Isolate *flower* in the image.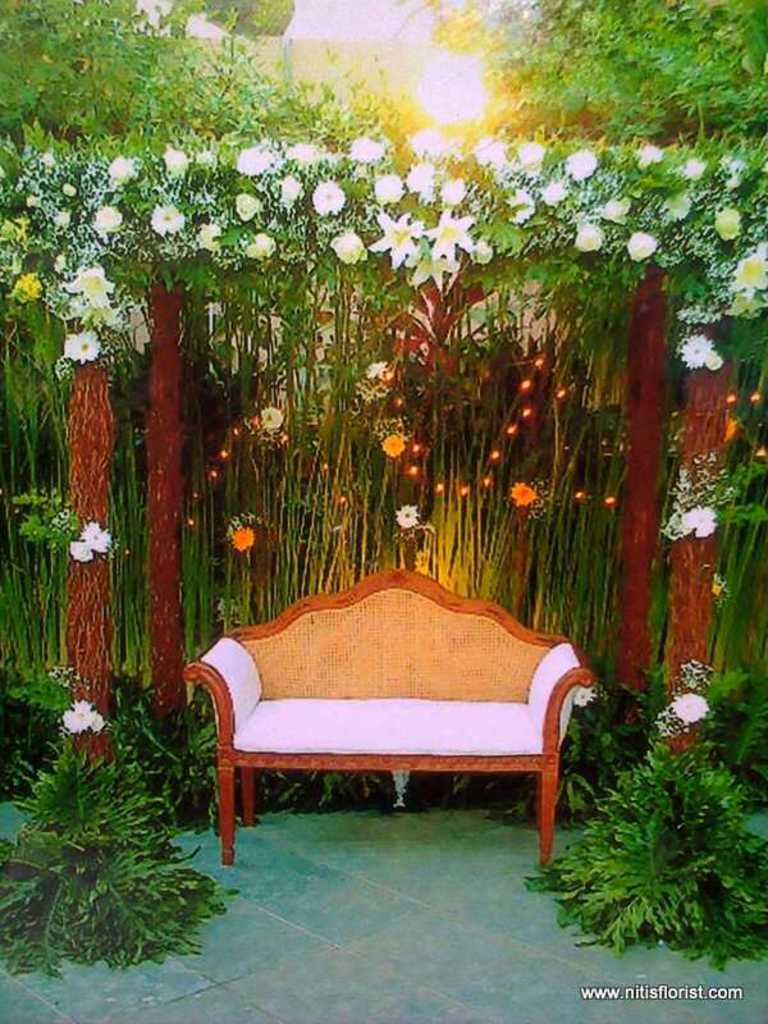
Isolated region: [406,160,433,196].
